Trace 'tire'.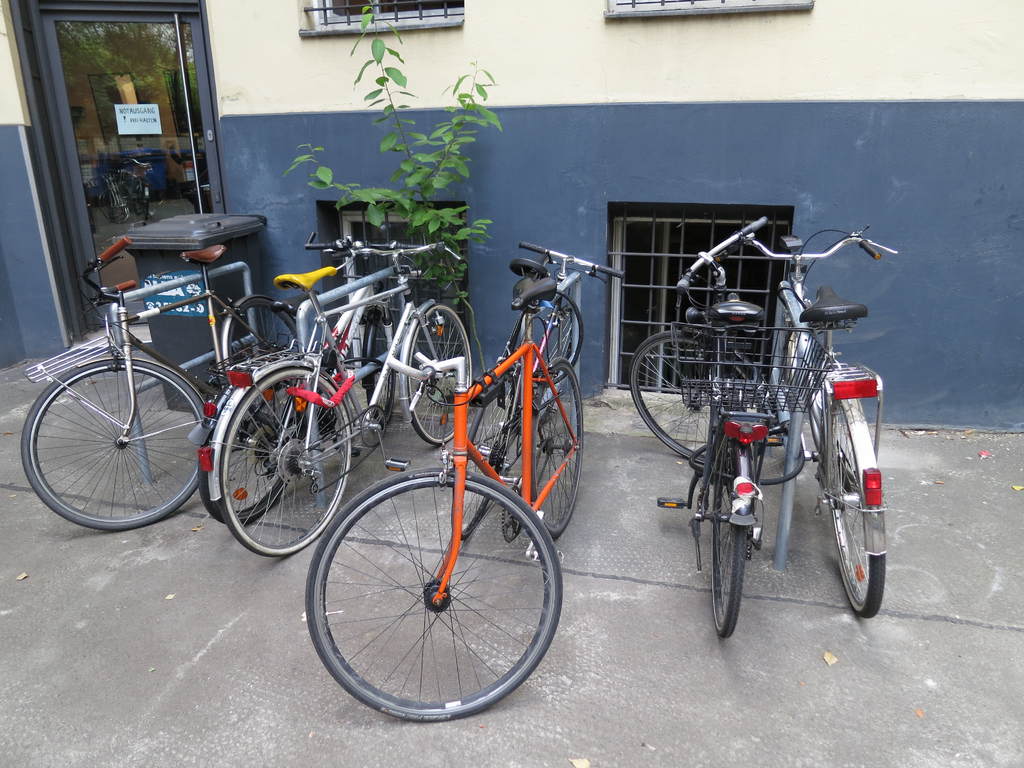
Traced to region(819, 397, 890, 620).
